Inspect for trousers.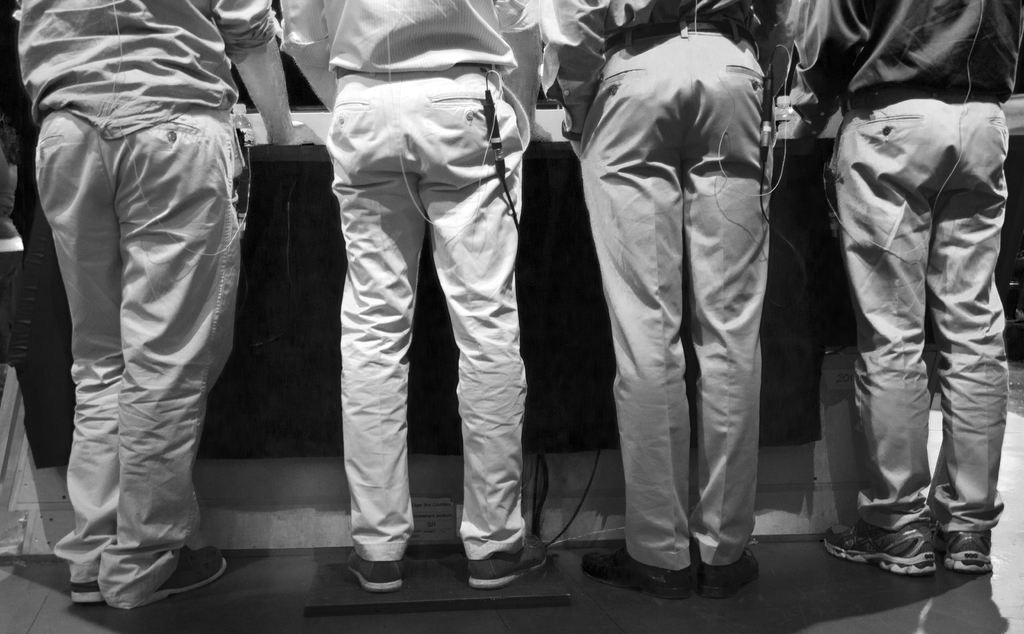
Inspection: {"left": 37, "top": 107, "right": 239, "bottom": 605}.
